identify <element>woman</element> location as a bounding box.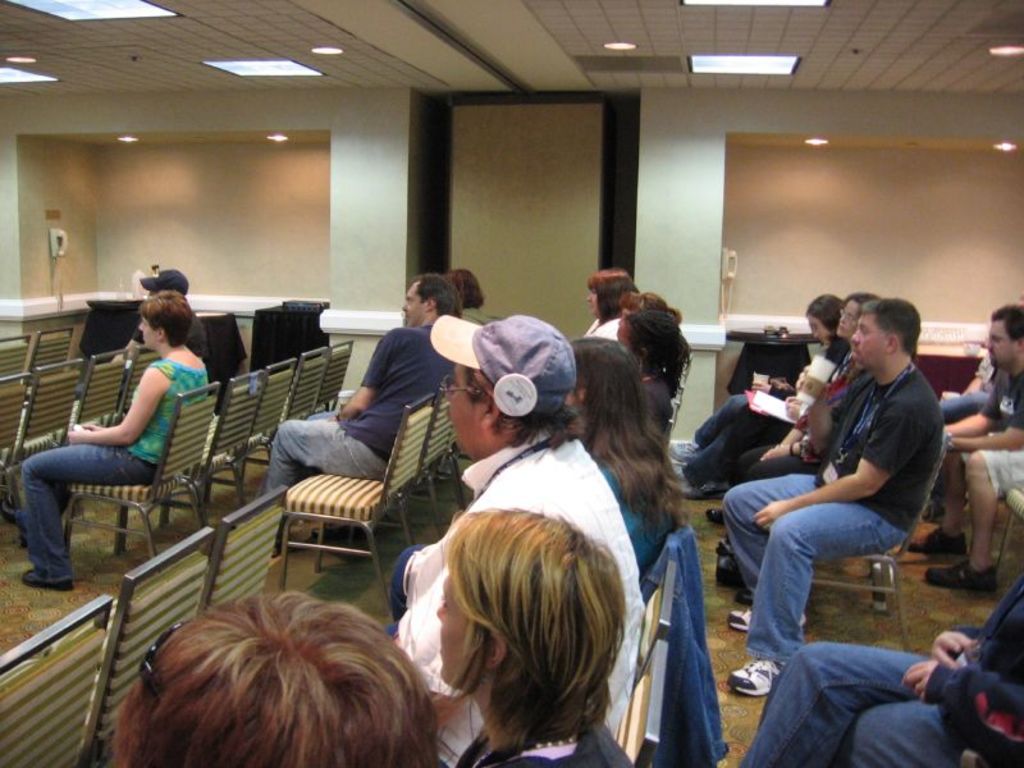
crop(426, 506, 639, 767).
